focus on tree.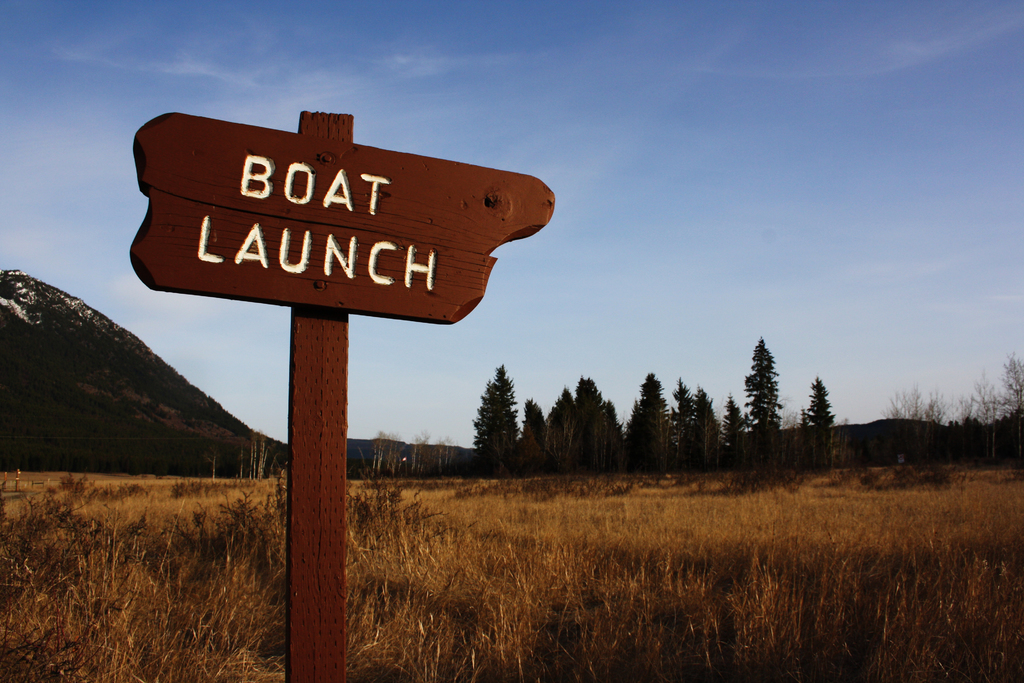
Focused at bbox=(714, 392, 757, 483).
